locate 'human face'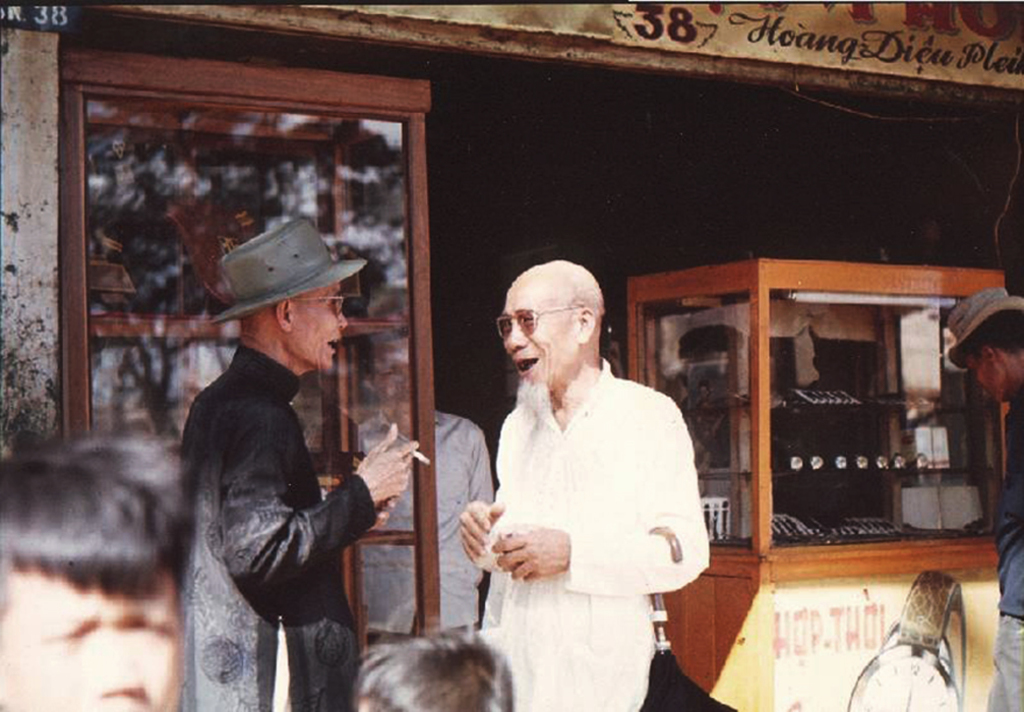
{"x1": 962, "y1": 350, "x2": 1000, "y2": 409}
